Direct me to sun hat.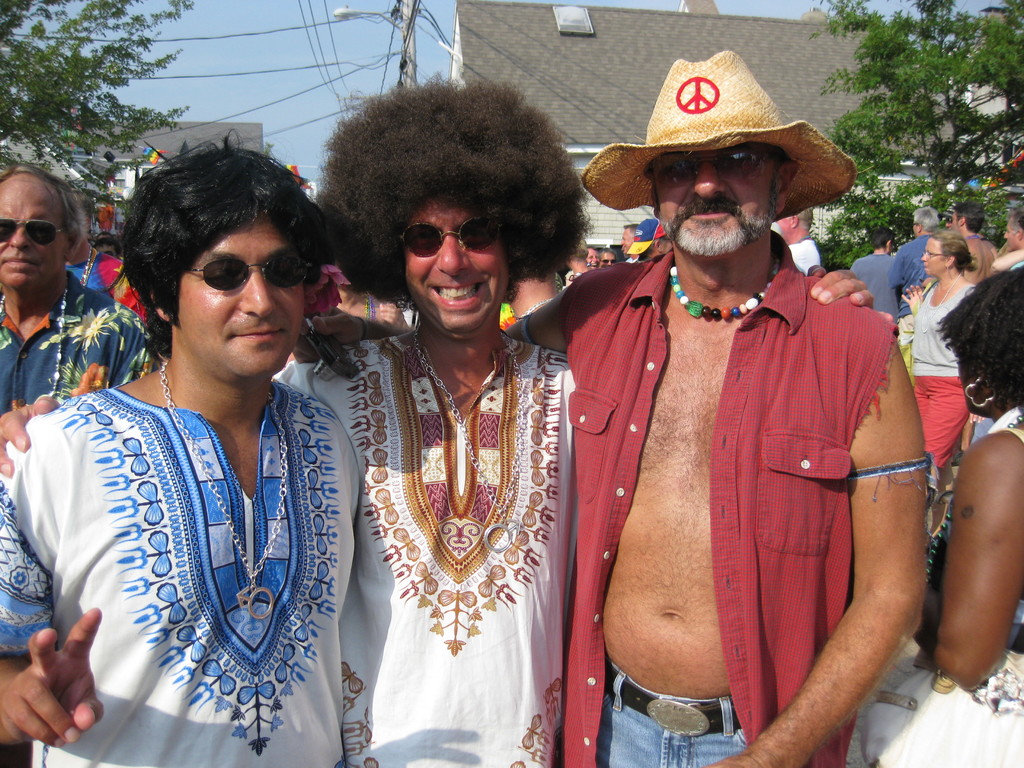
Direction: left=578, top=46, right=858, bottom=218.
